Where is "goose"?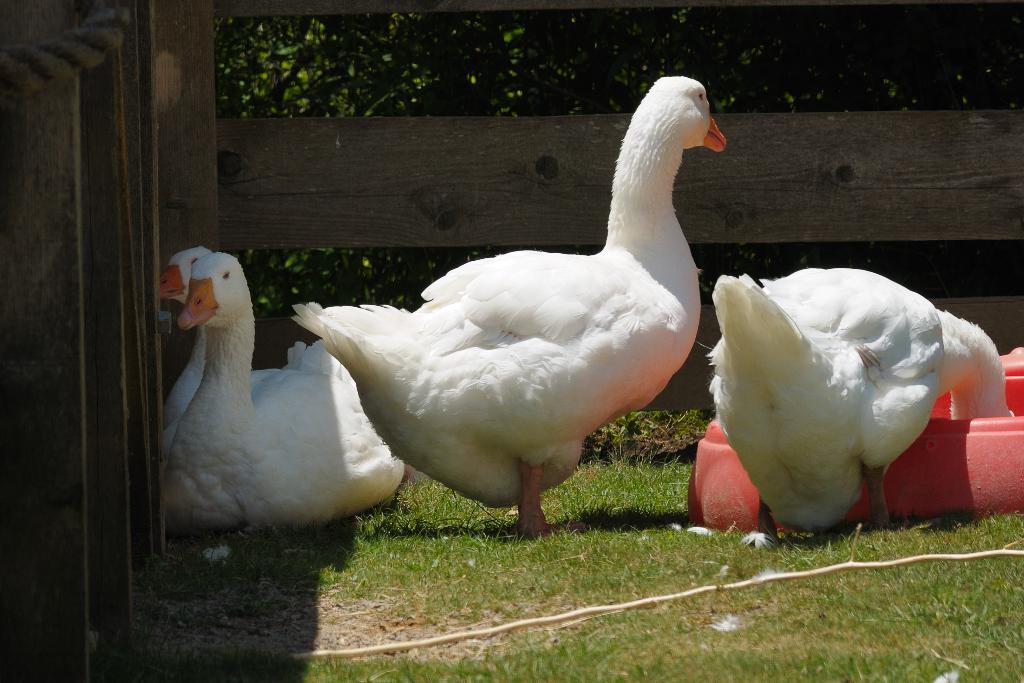
detection(703, 267, 1014, 556).
